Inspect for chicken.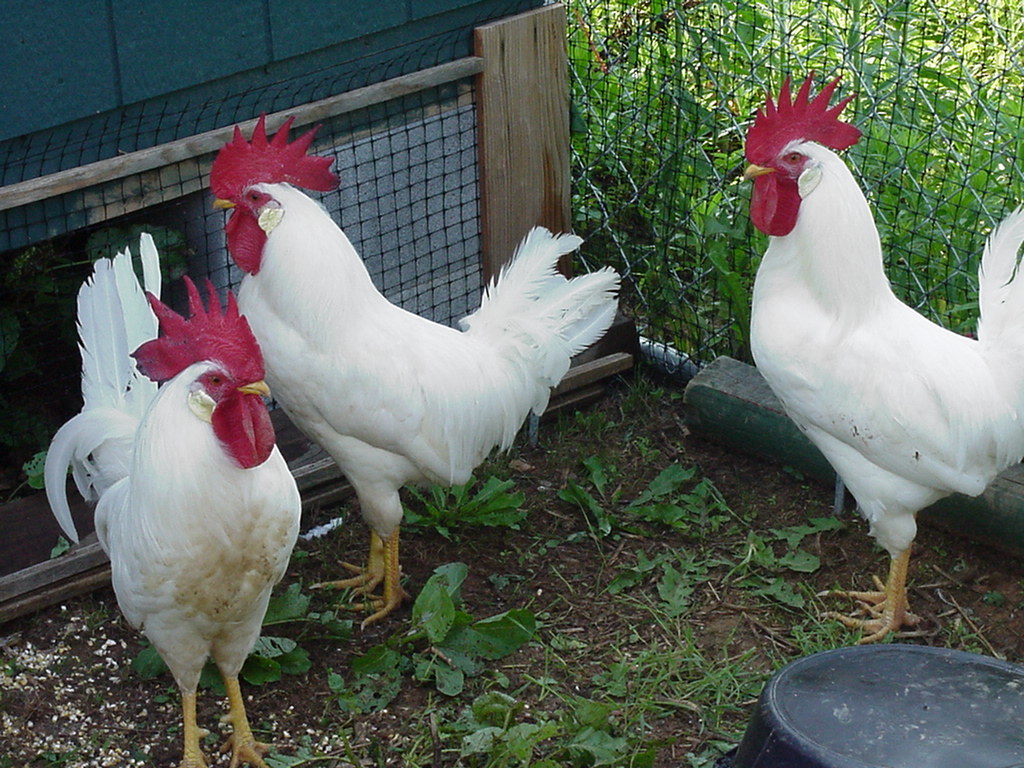
Inspection: <box>706,90,1023,650</box>.
